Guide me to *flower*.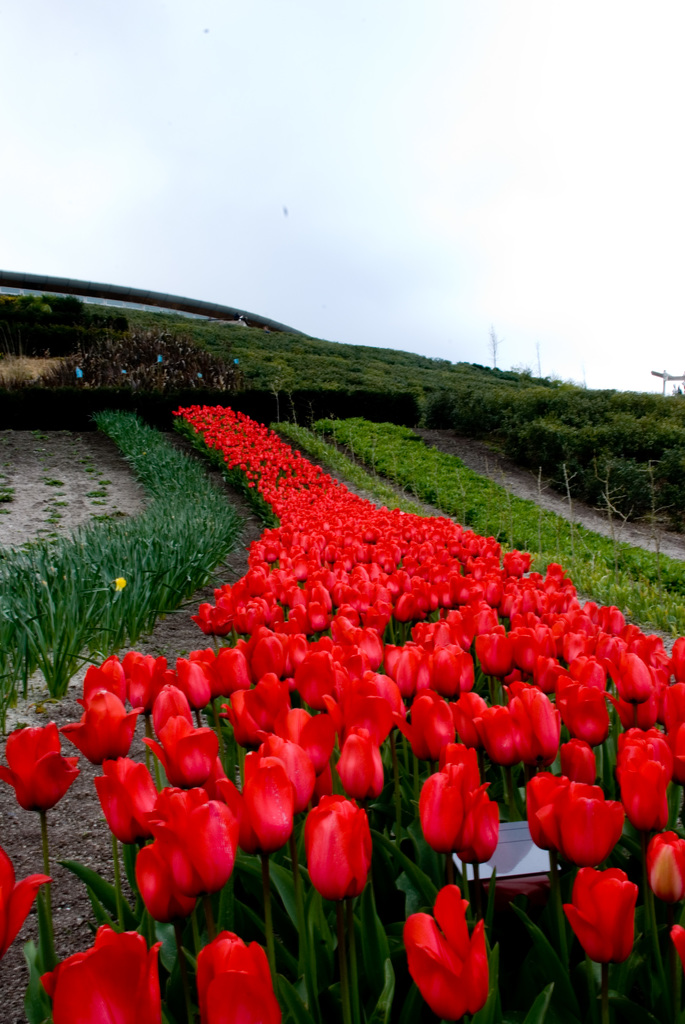
Guidance: {"x1": 400, "y1": 890, "x2": 508, "y2": 1009}.
